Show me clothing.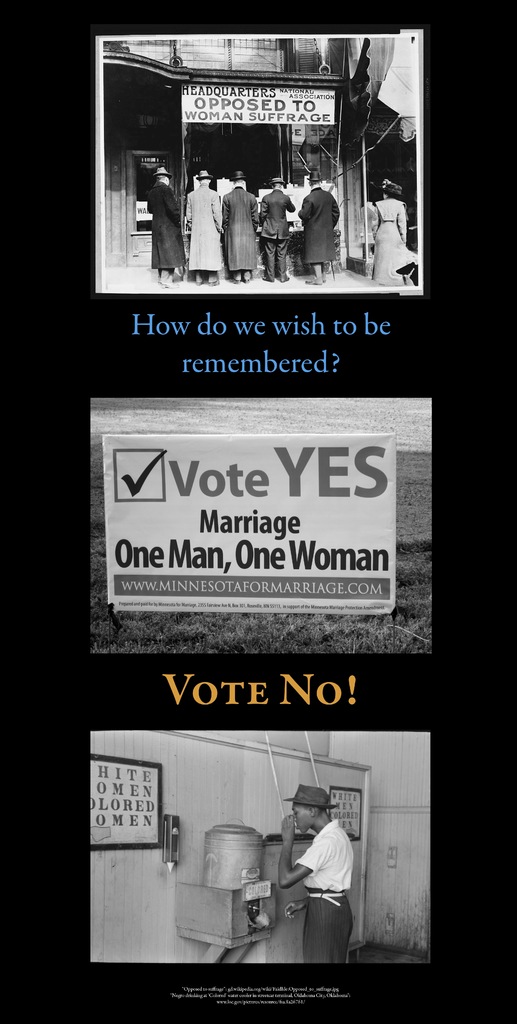
clothing is here: (x1=287, y1=182, x2=303, y2=239).
